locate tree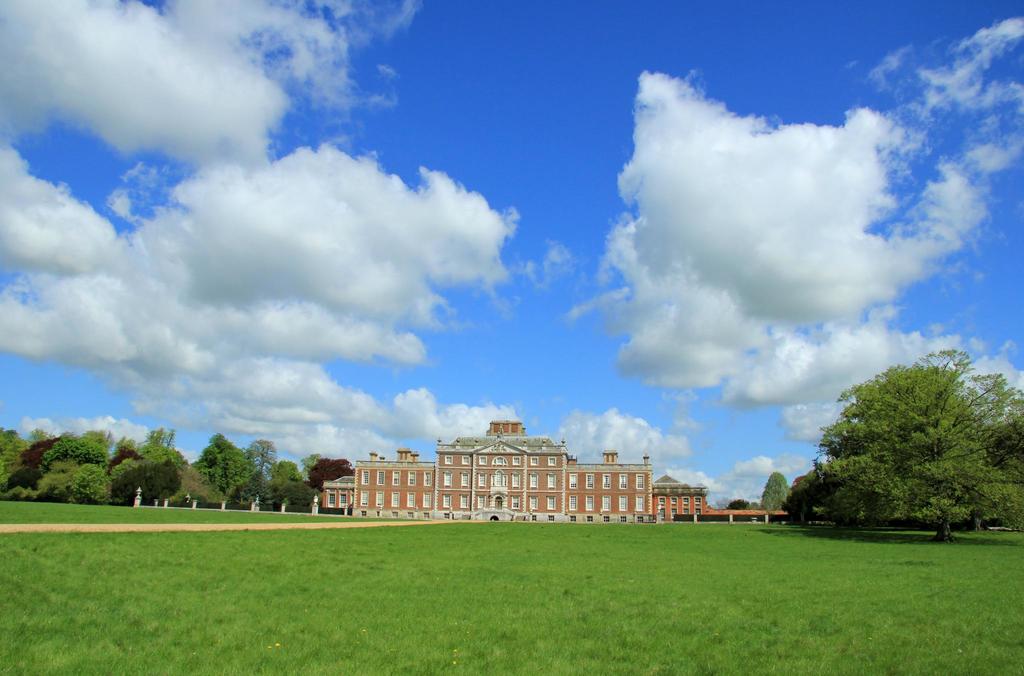
798/349/994/542
